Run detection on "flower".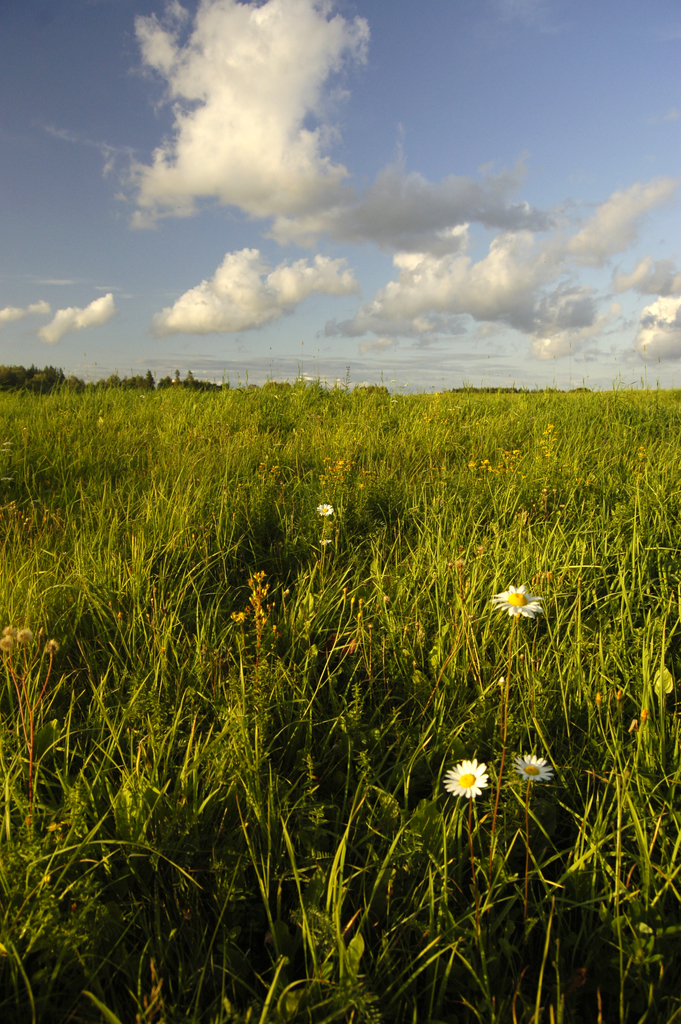
Result: [left=504, top=755, right=564, bottom=790].
